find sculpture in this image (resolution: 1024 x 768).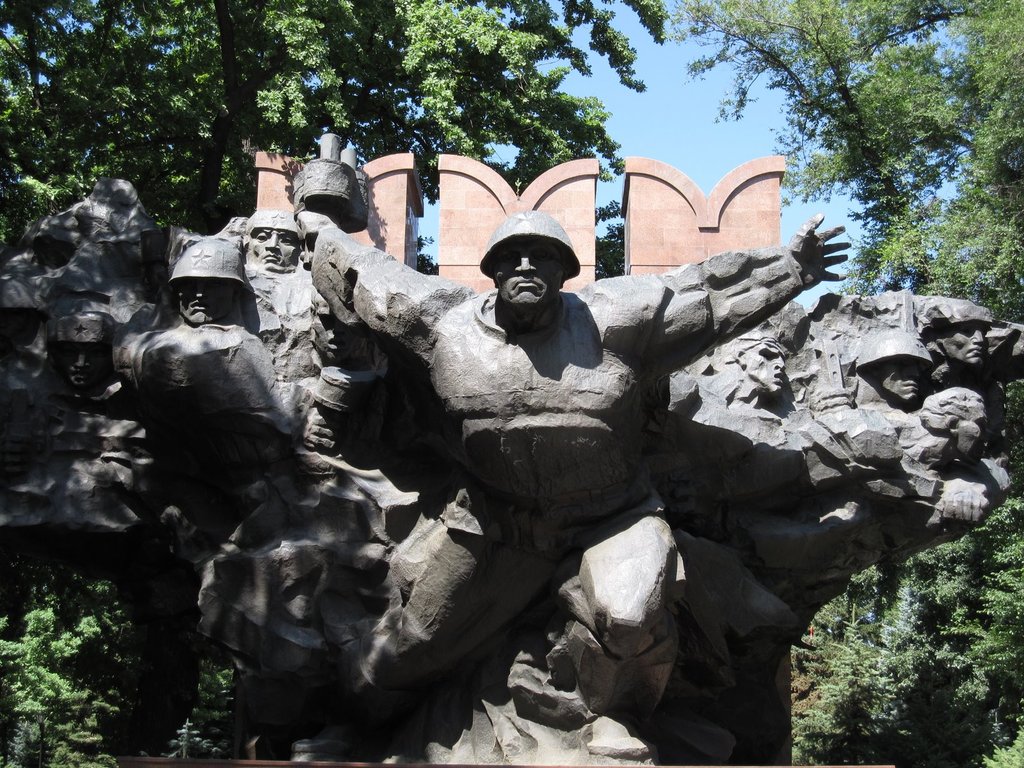
crop(236, 208, 301, 276).
